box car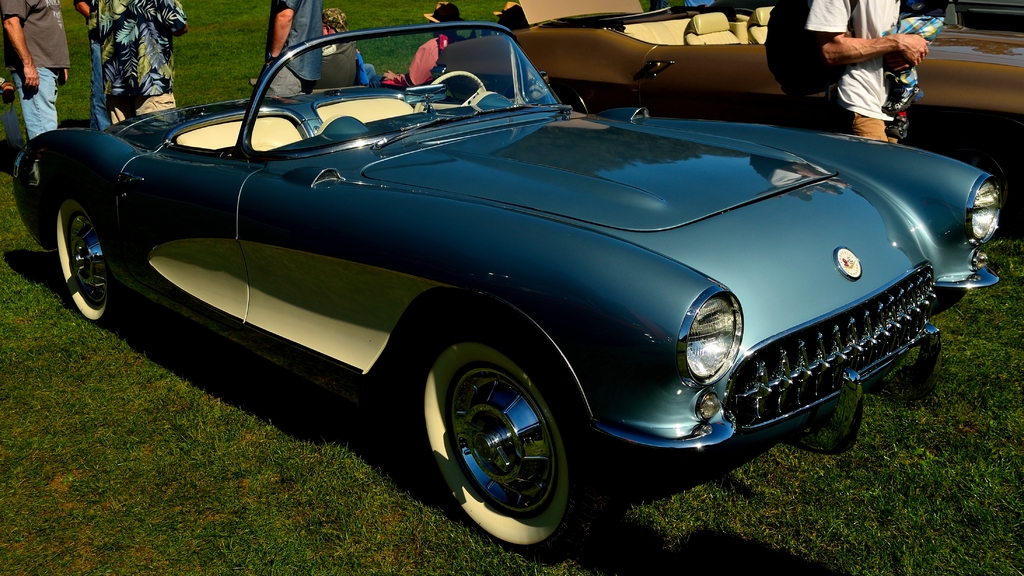
detection(44, 51, 985, 520)
